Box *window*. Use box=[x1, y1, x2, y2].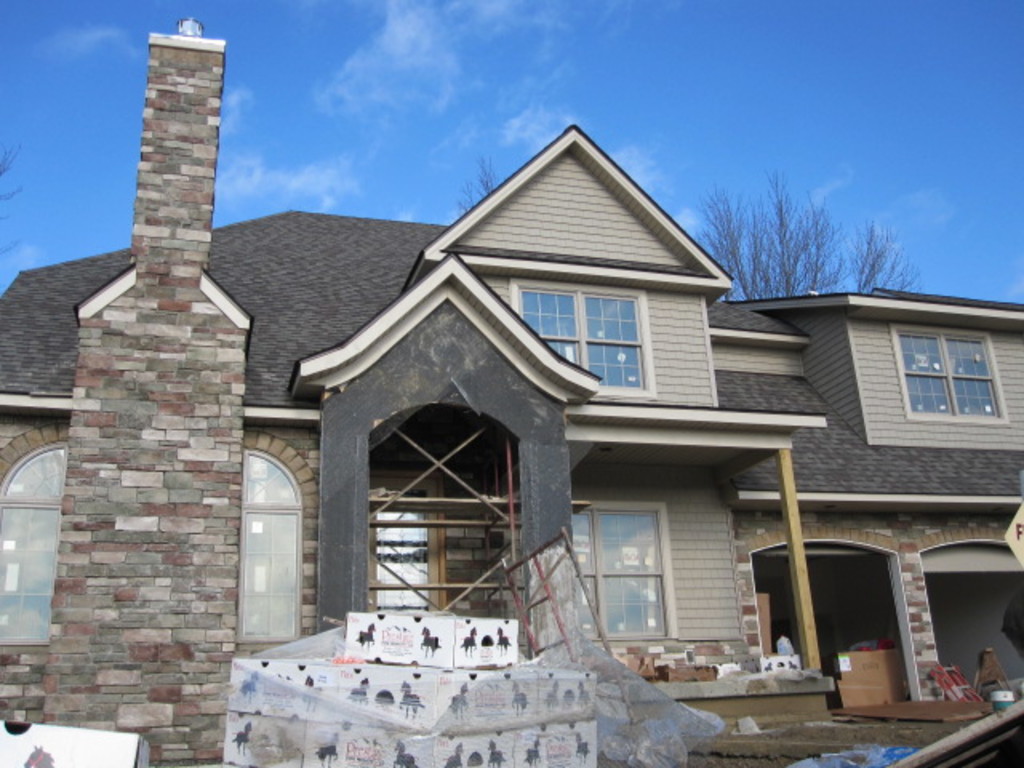
box=[896, 328, 1006, 424].
